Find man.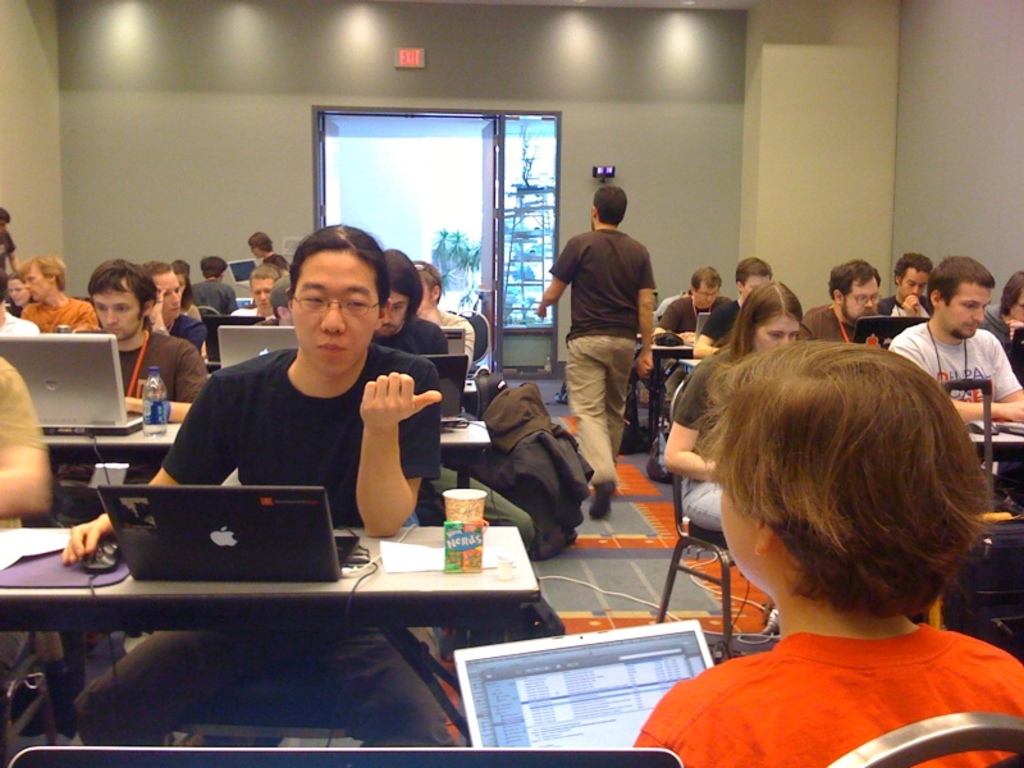
{"left": 660, "top": 276, "right": 723, "bottom": 333}.
